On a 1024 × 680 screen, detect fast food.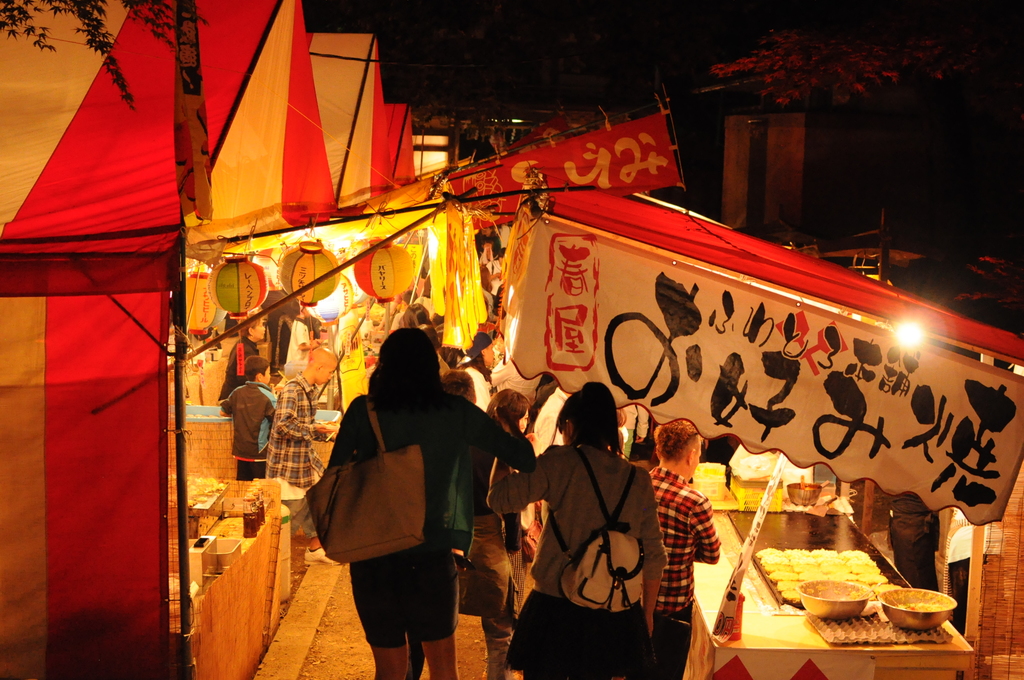
(x1=755, y1=544, x2=888, y2=607).
